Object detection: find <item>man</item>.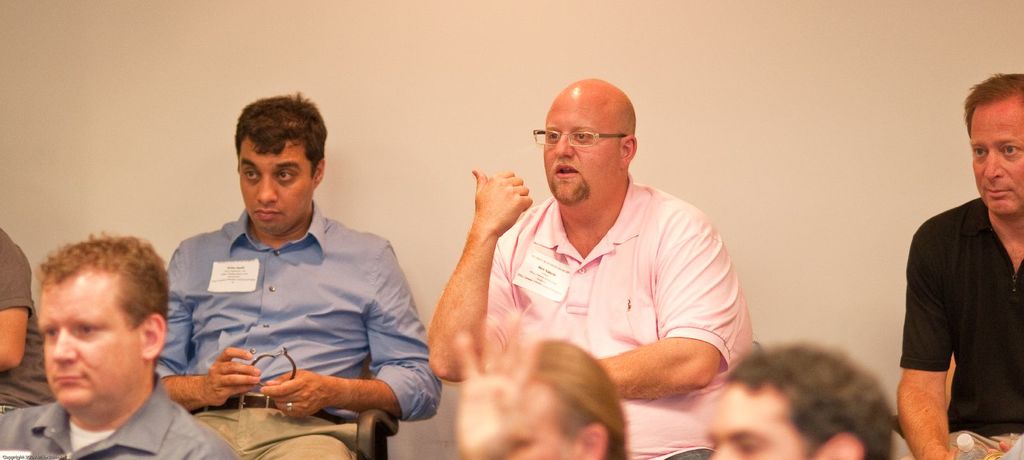
876/89/1023/459.
